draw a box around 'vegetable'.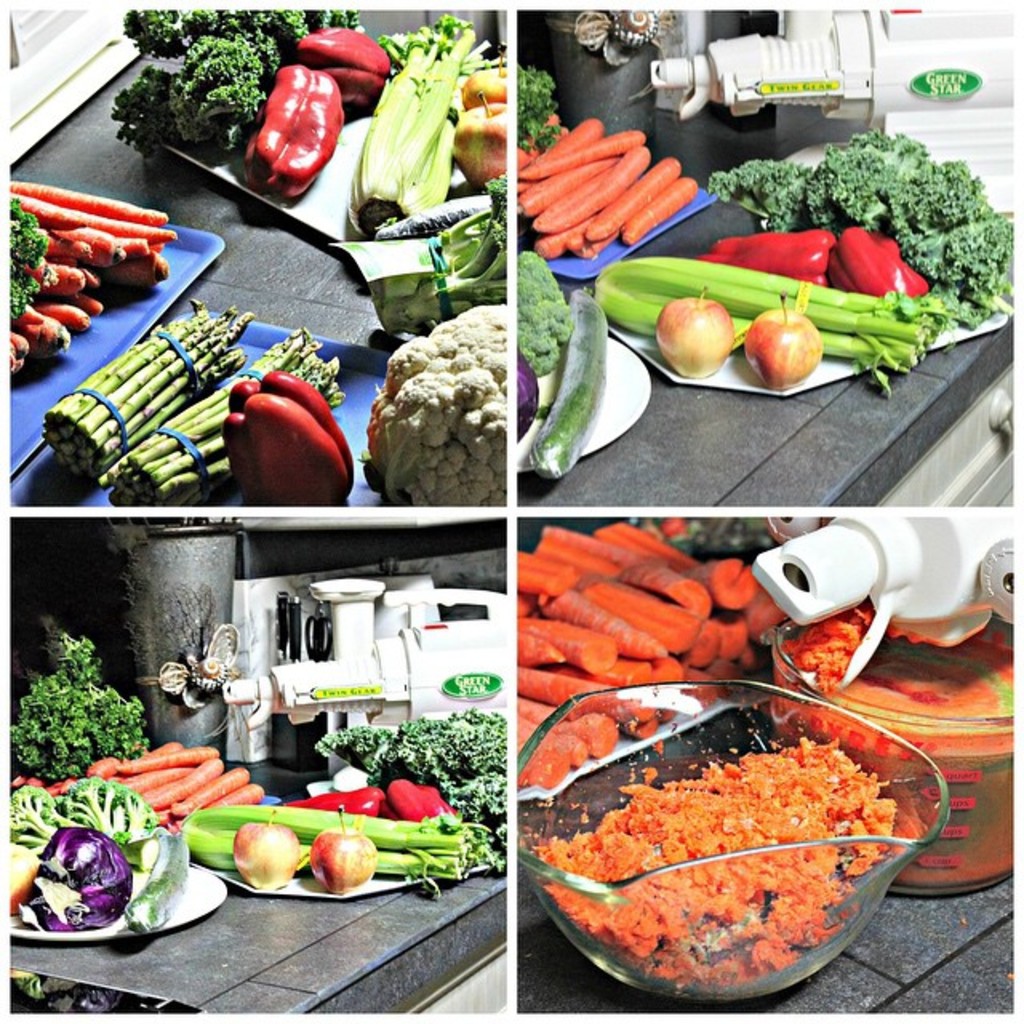
221/366/354/504.
